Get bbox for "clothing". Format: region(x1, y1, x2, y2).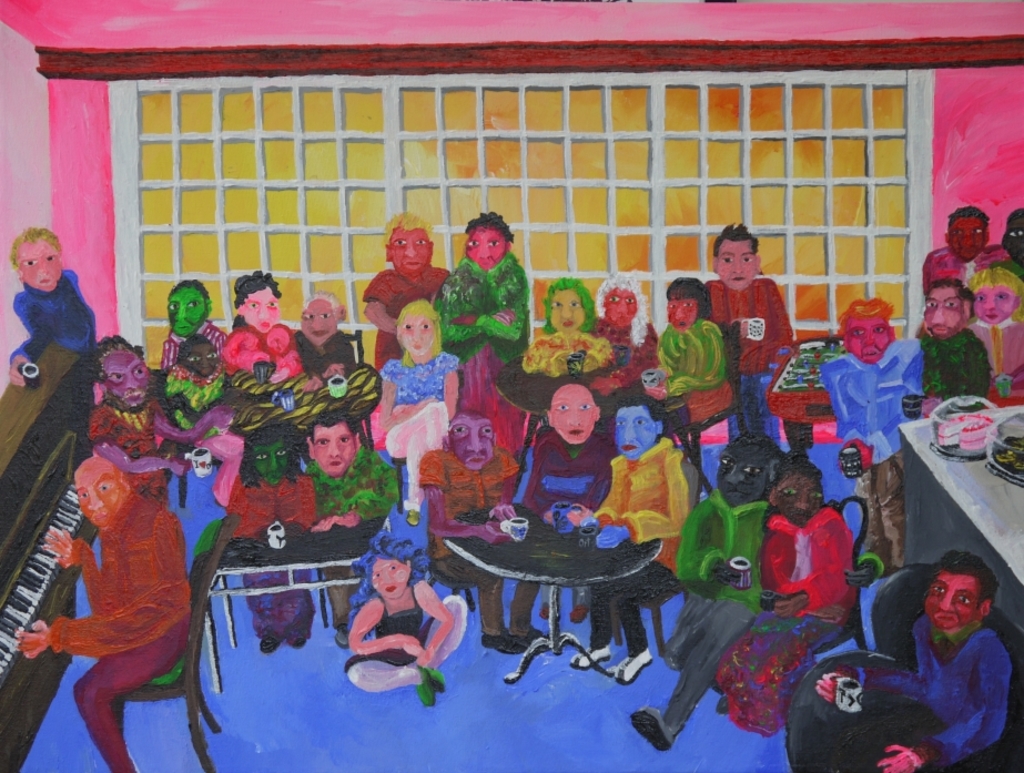
region(427, 254, 524, 354).
